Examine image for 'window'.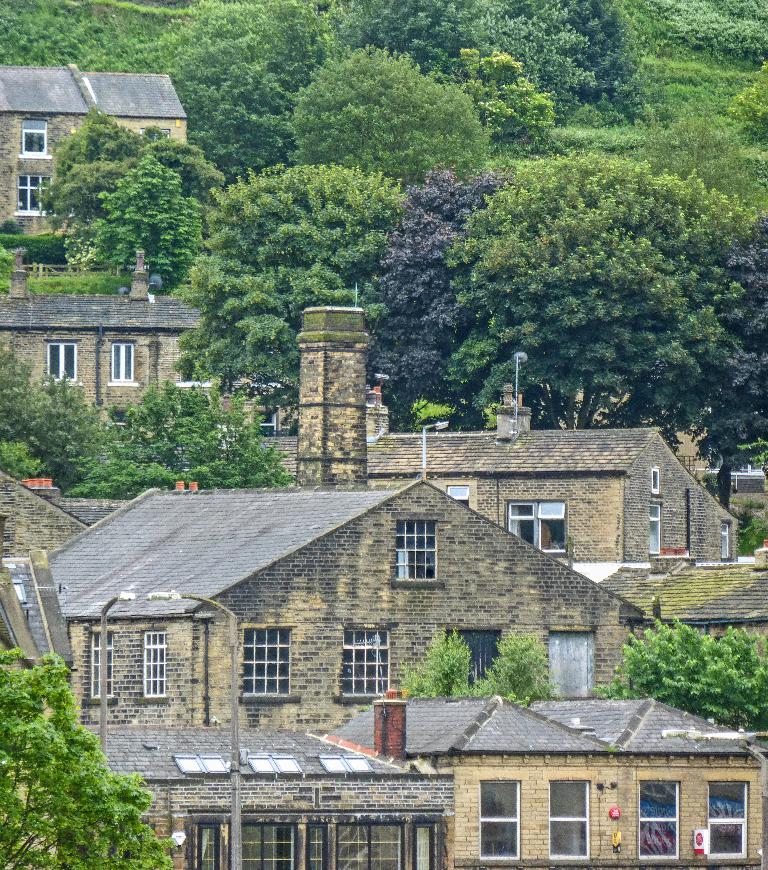
Examination result: left=511, top=495, right=567, bottom=550.
